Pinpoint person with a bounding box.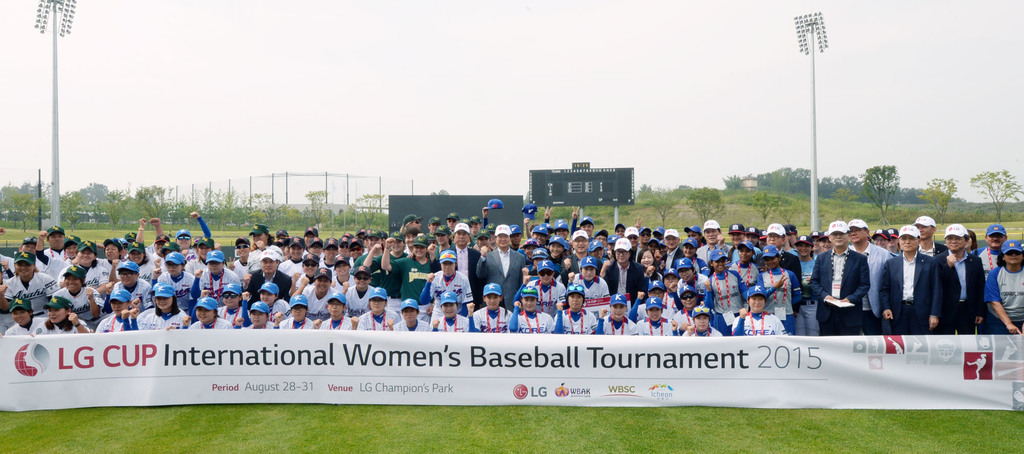
110,260,148,310.
